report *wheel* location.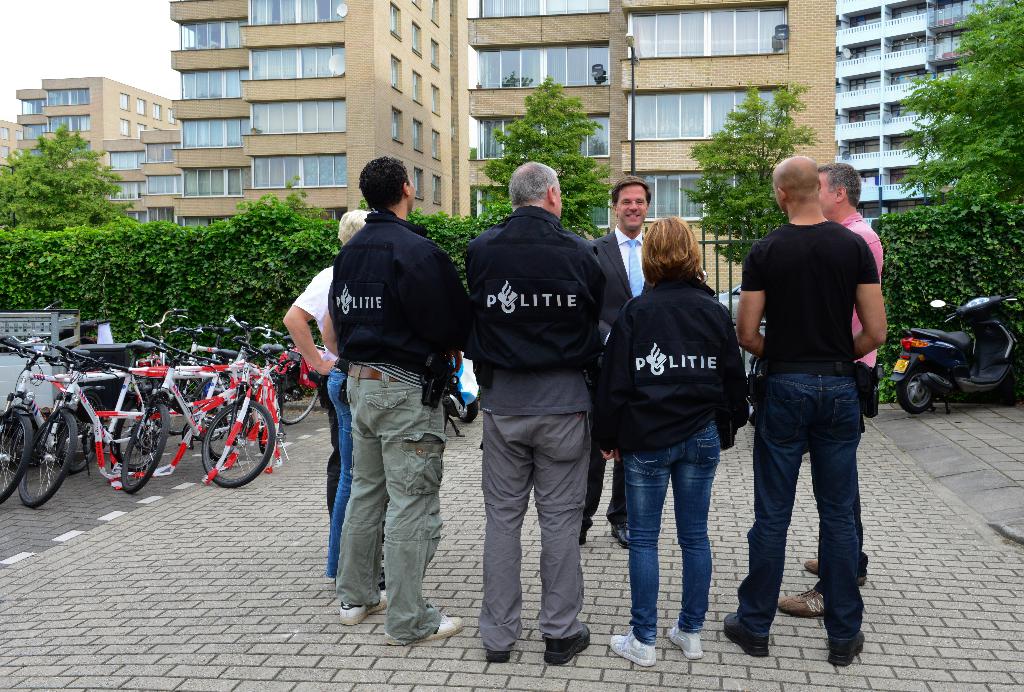
Report: 58/399/106/472.
